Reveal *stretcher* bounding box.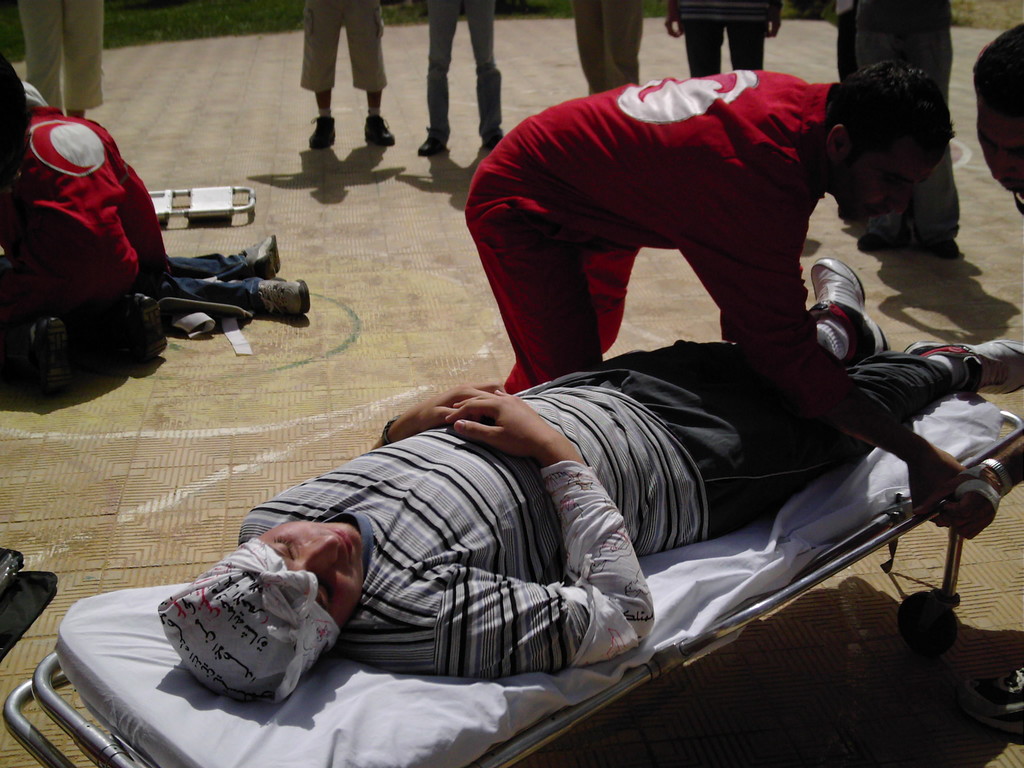
Revealed: {"x1": 149, "y1": 185, "x2": 252, "y2": 221}.
